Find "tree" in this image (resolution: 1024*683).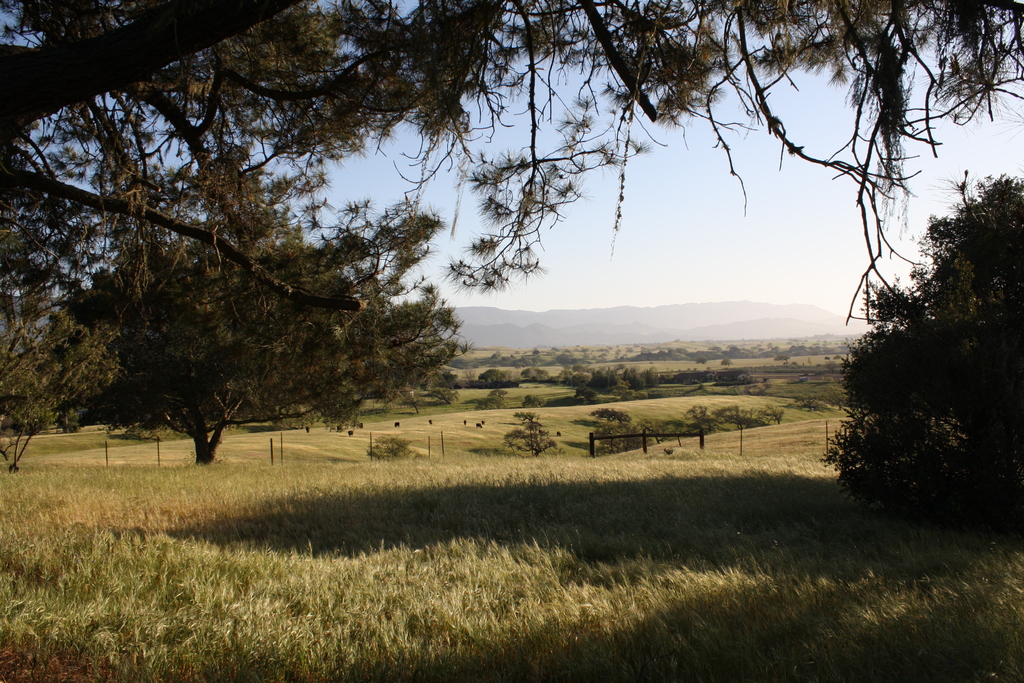
<box>817,172,1023,552</box>.
